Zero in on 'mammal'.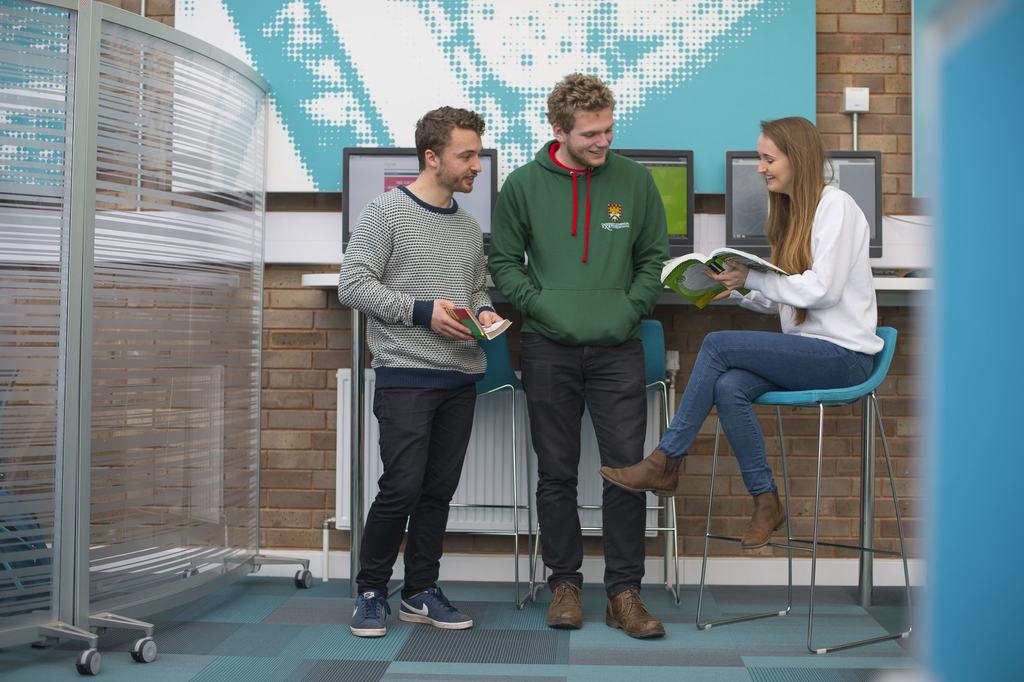
Zeroed in: x1=596 y1=113 x2=884 y2=548.
